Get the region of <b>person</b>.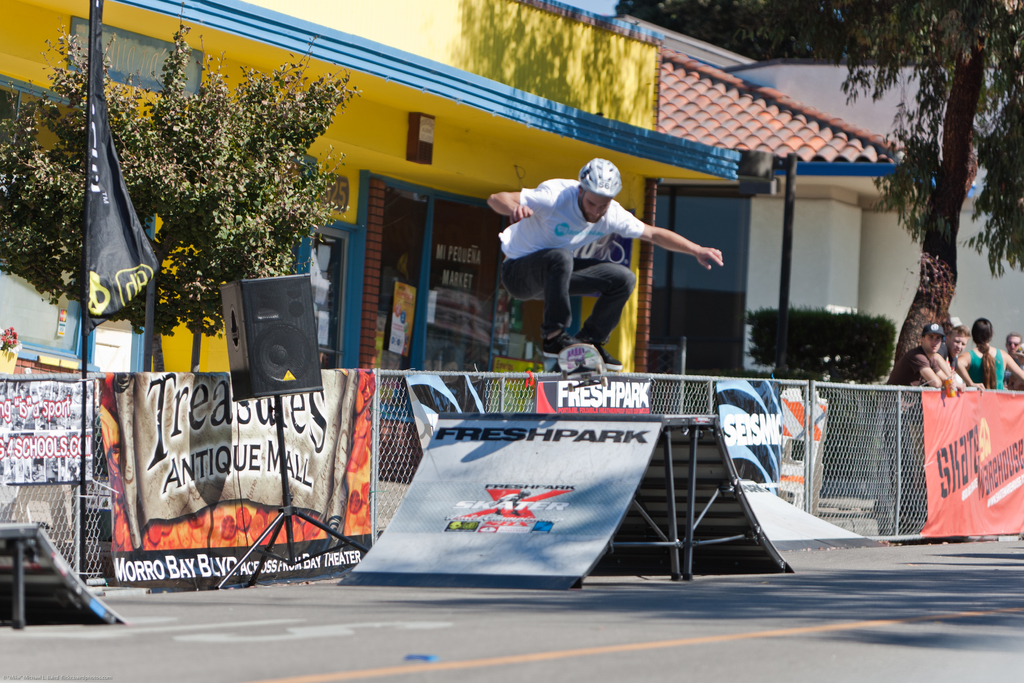
{"x1": 1008, "y1": 333, "x2": 1023, "y2": 373}.
